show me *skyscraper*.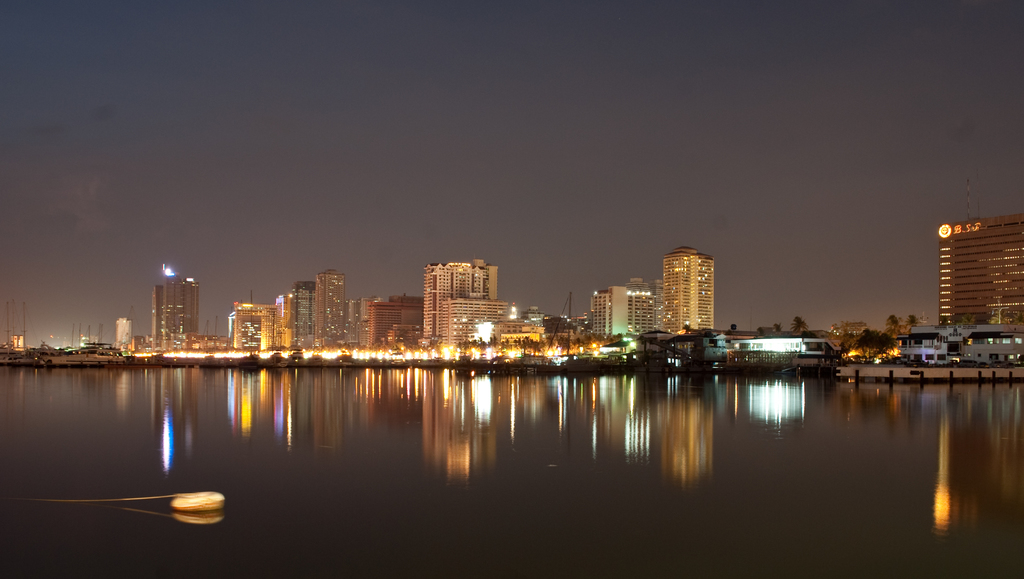
*skyscraper* is here: <box>257,290,285,349</box>.
